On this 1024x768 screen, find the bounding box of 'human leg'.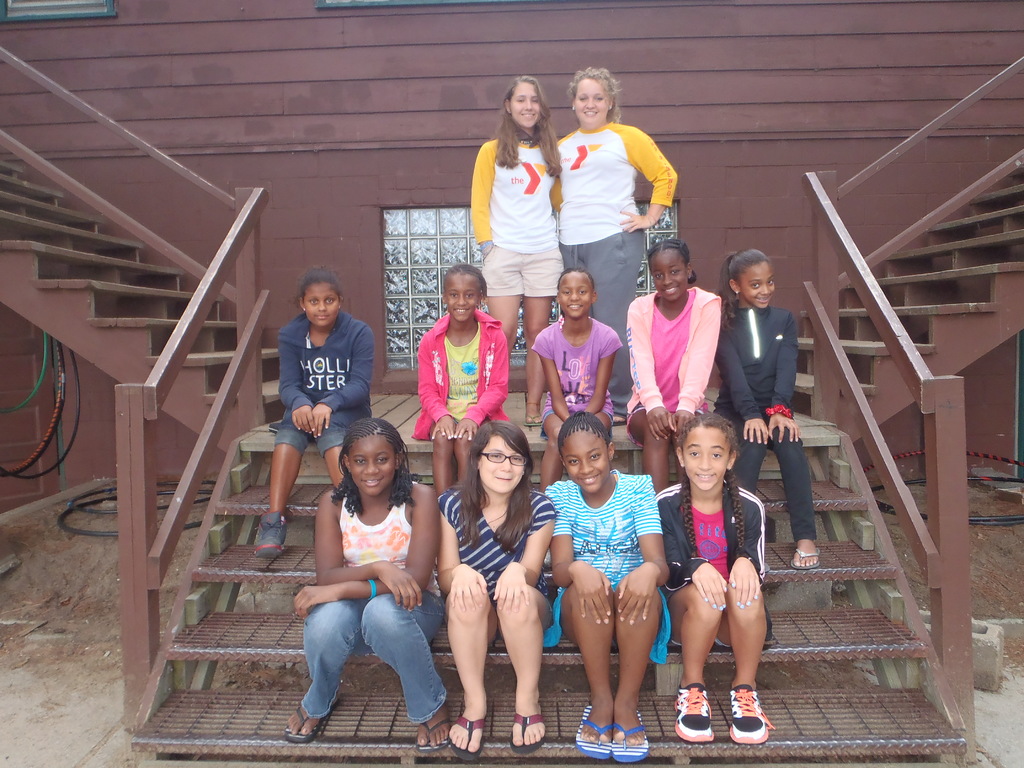
Bounding box: [253,442,303,561].
